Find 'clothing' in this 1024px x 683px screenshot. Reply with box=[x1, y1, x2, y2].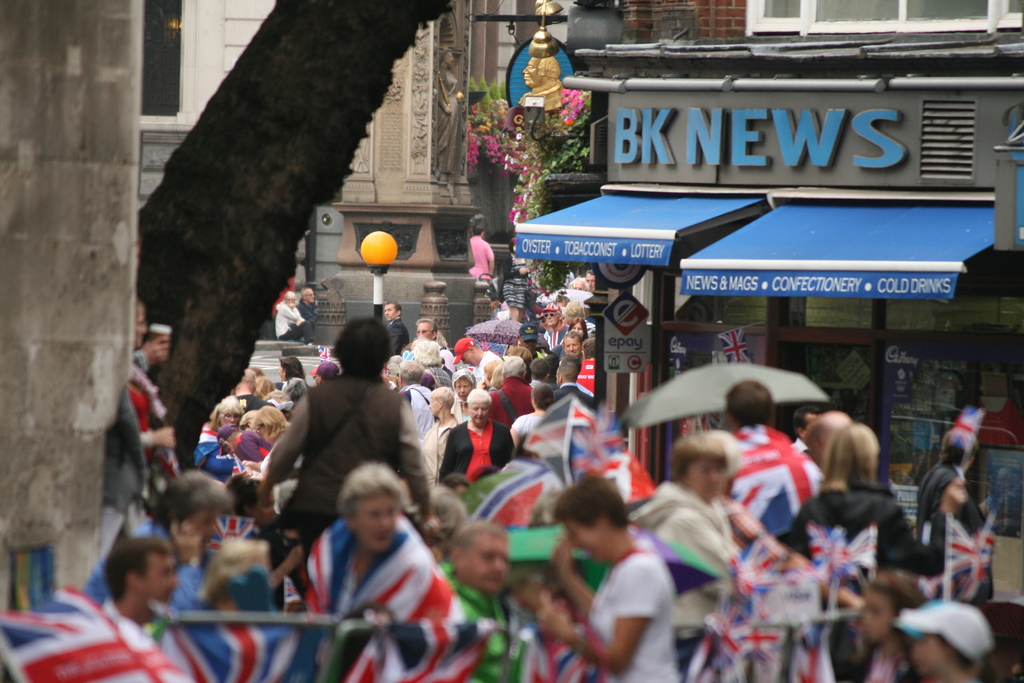
box=[288, 502, 460, 657].
